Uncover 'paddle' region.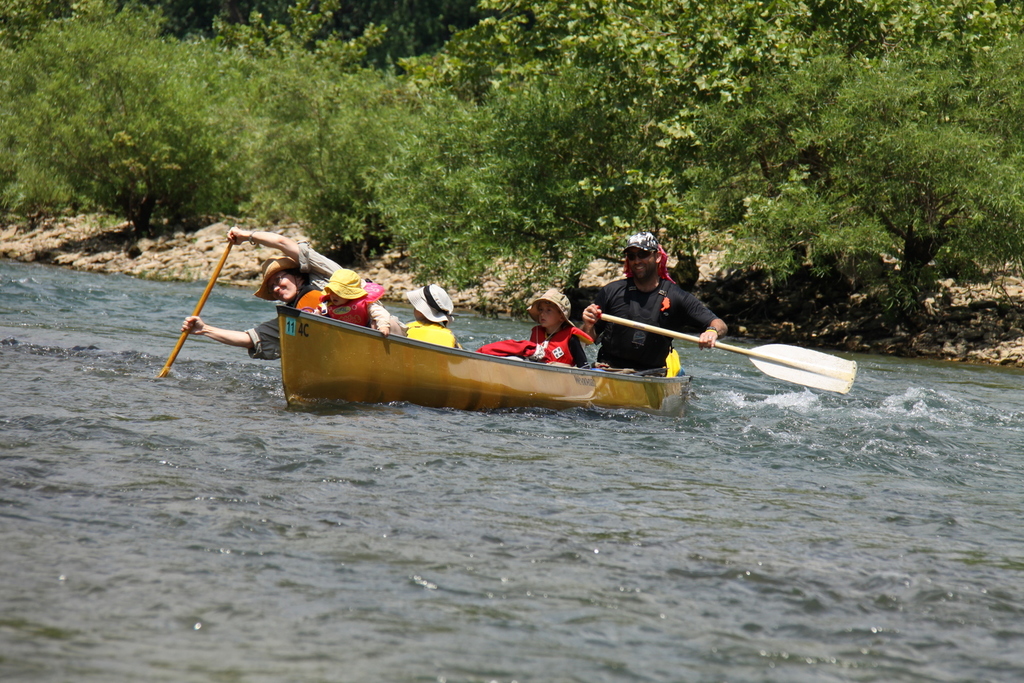
Uncovered: 153, 239, 233, 380.
